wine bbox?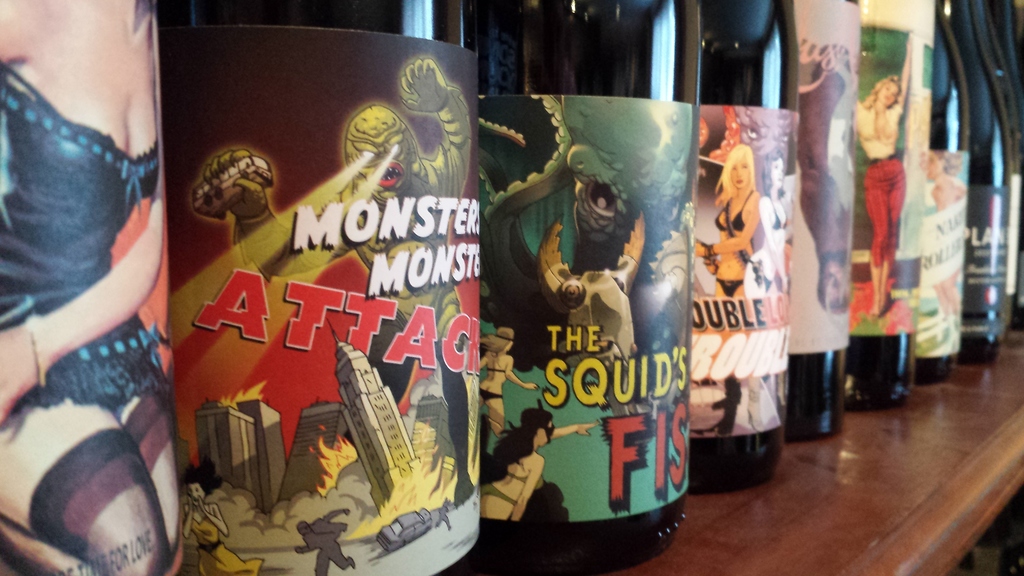
696 0 784 488
